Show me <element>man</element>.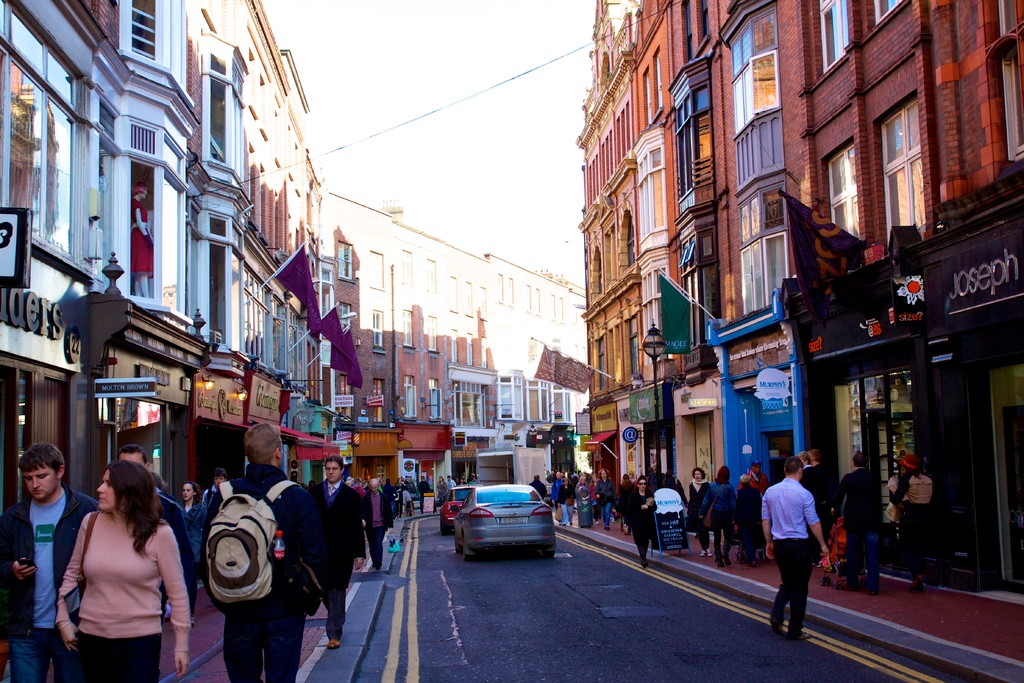
<element>man</element> is here: crop(445, 472, 454, 487).
